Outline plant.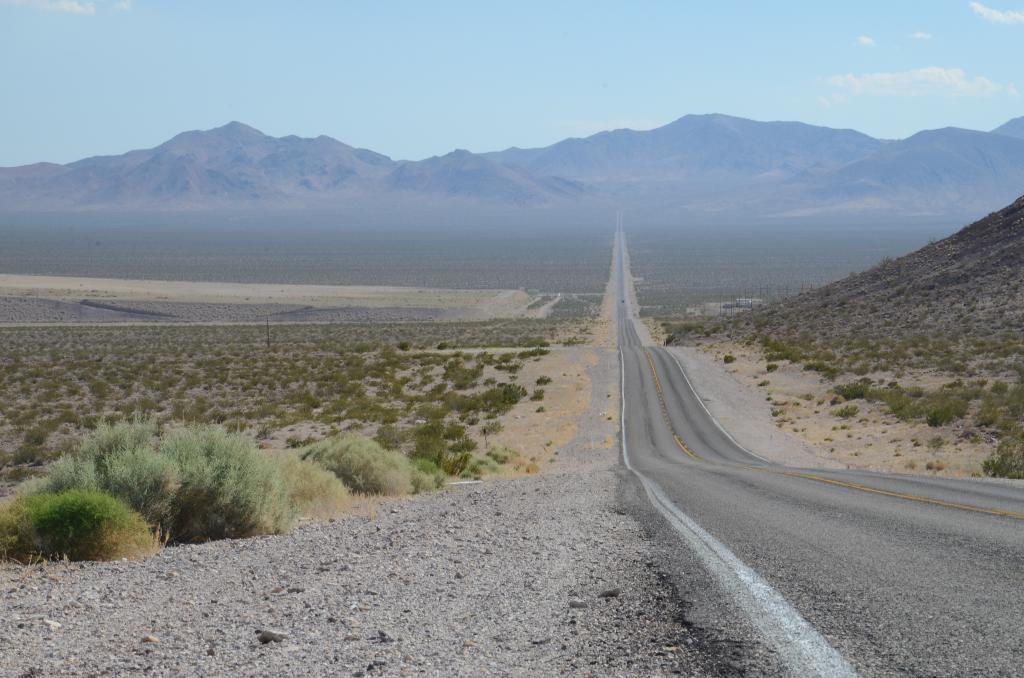
Outline: <bbox>461, 449, 509, 483</bbox>.
